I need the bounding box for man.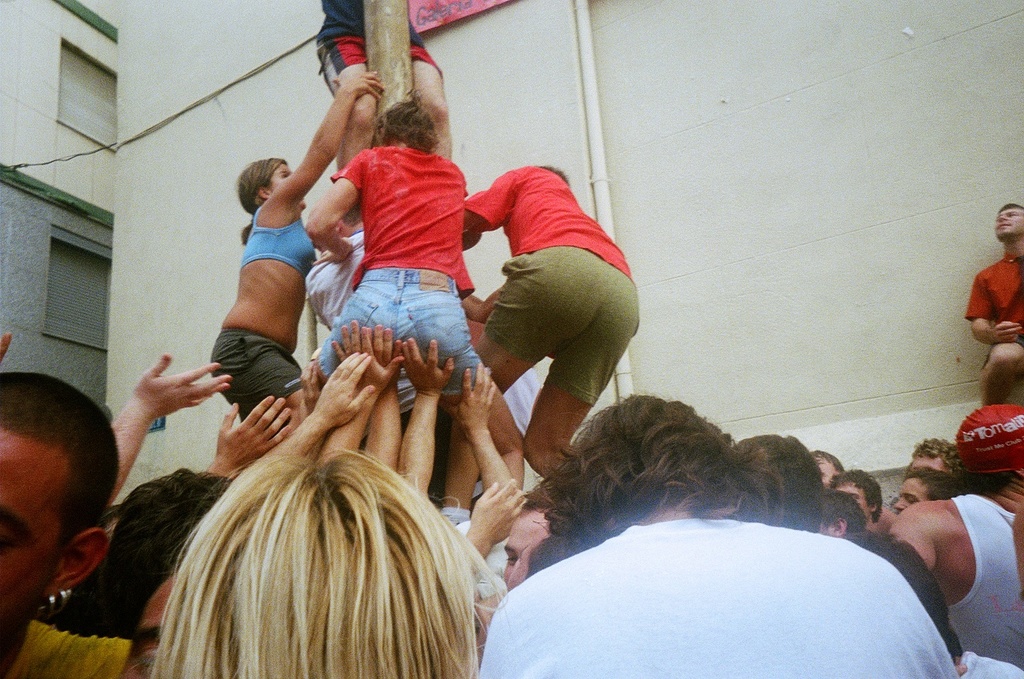
Here it is: bbox(0, 365, 125, 678).
